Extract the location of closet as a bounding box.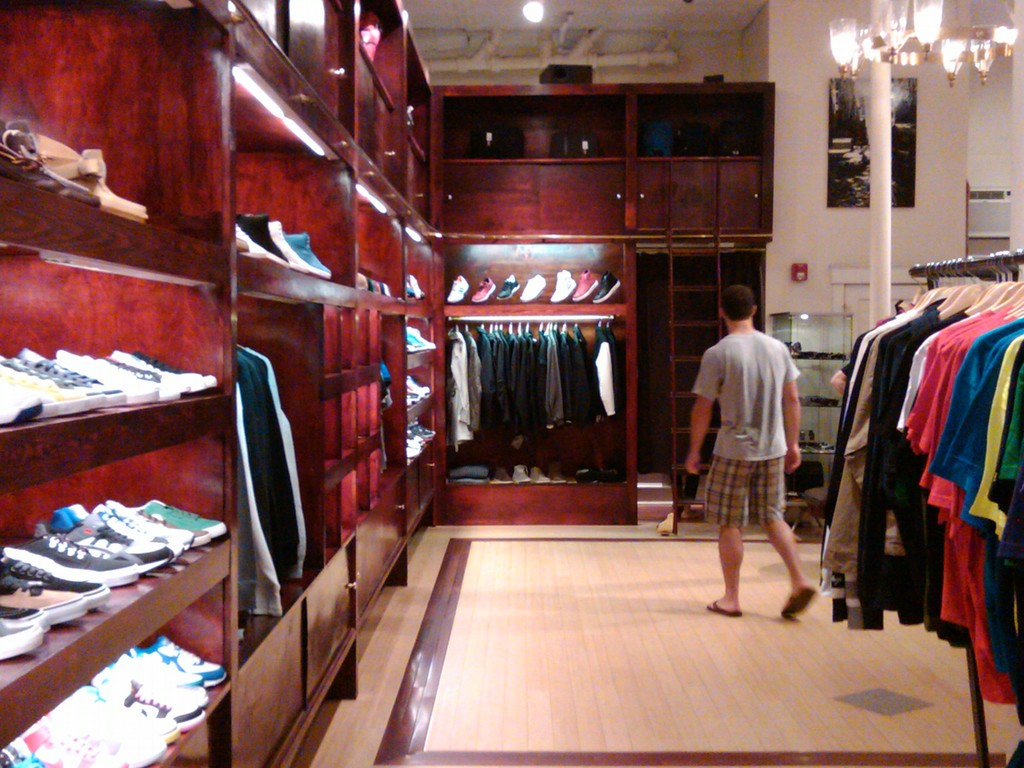
(445, 323, 621, 450).
